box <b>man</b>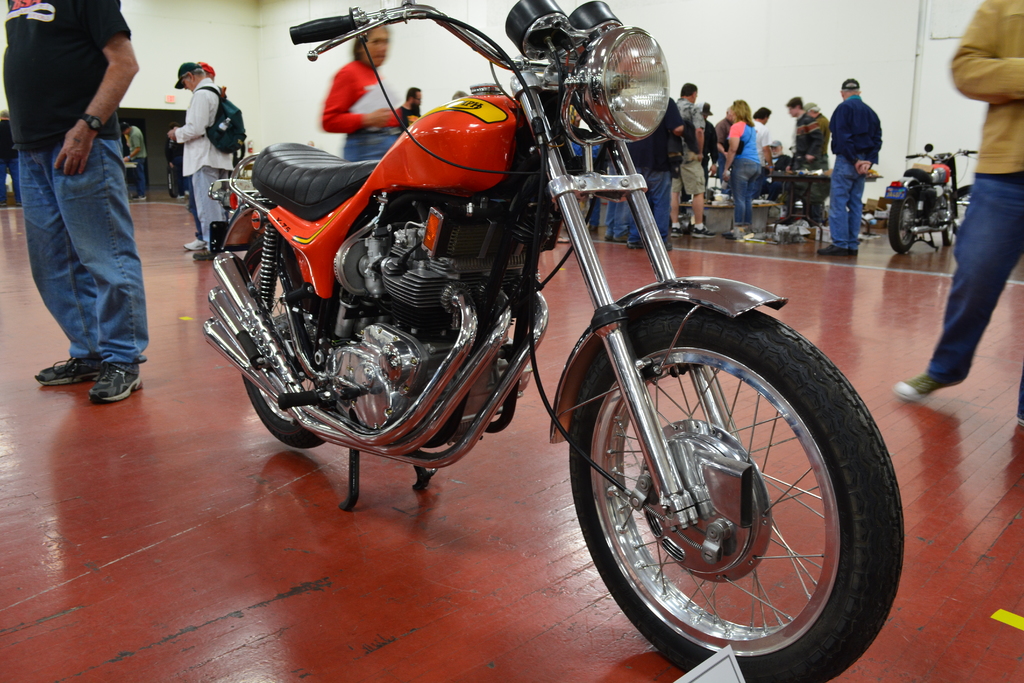
[left=166, top=60, right=250, bottom=253]
